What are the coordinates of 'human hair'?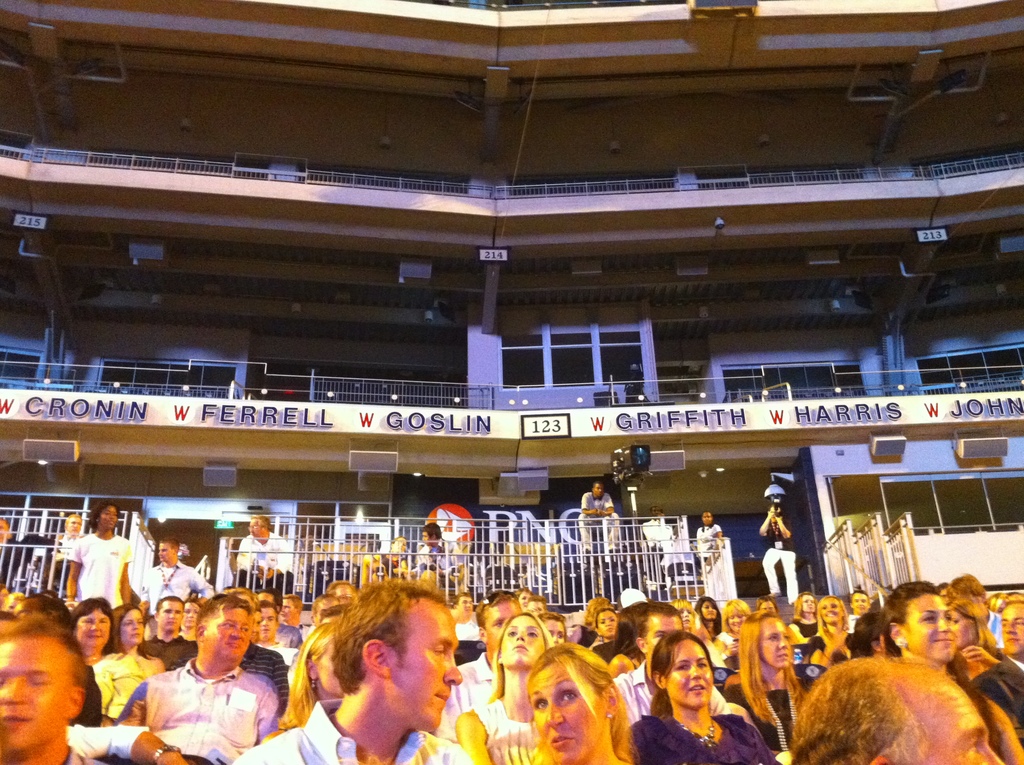
Rect(483, 611, 554, 707).
